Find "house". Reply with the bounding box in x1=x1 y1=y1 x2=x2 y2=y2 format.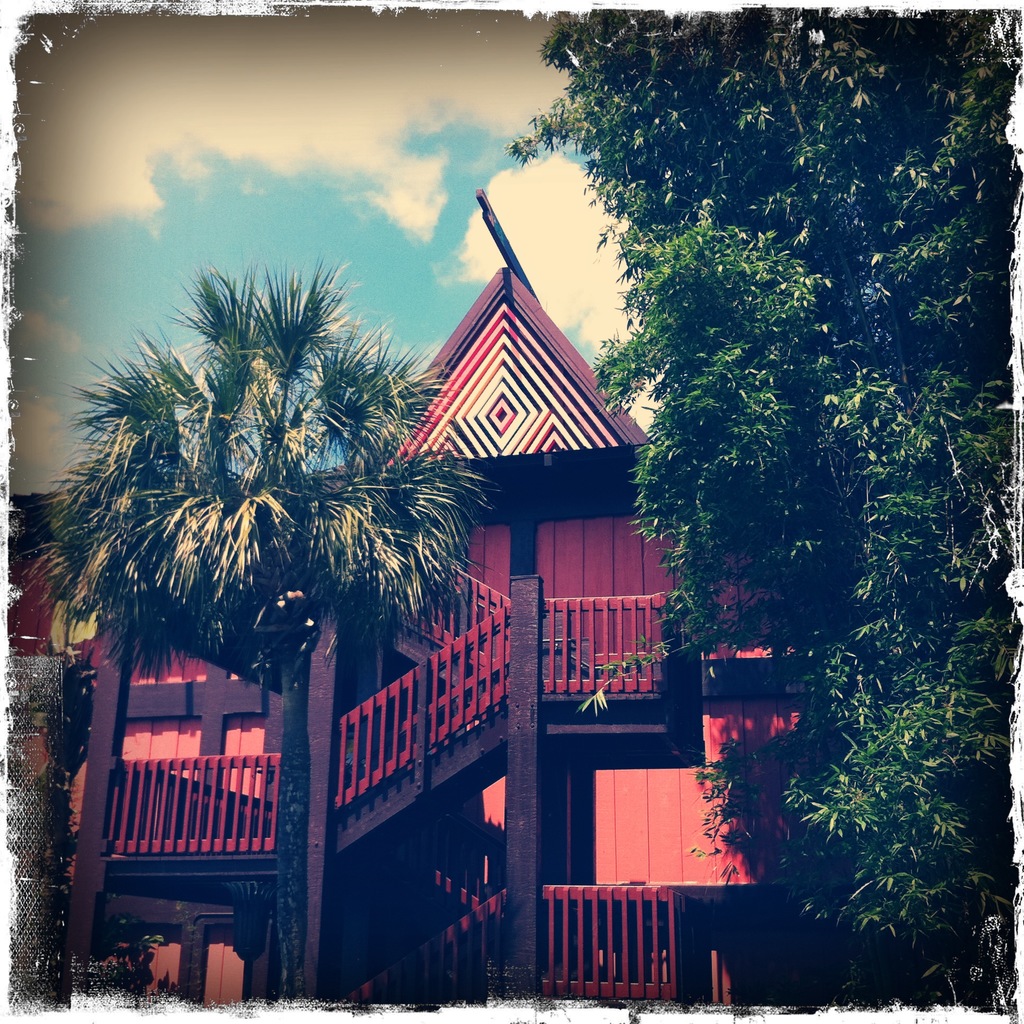
x1=9 y1=187 x2=845 y2=1012.
